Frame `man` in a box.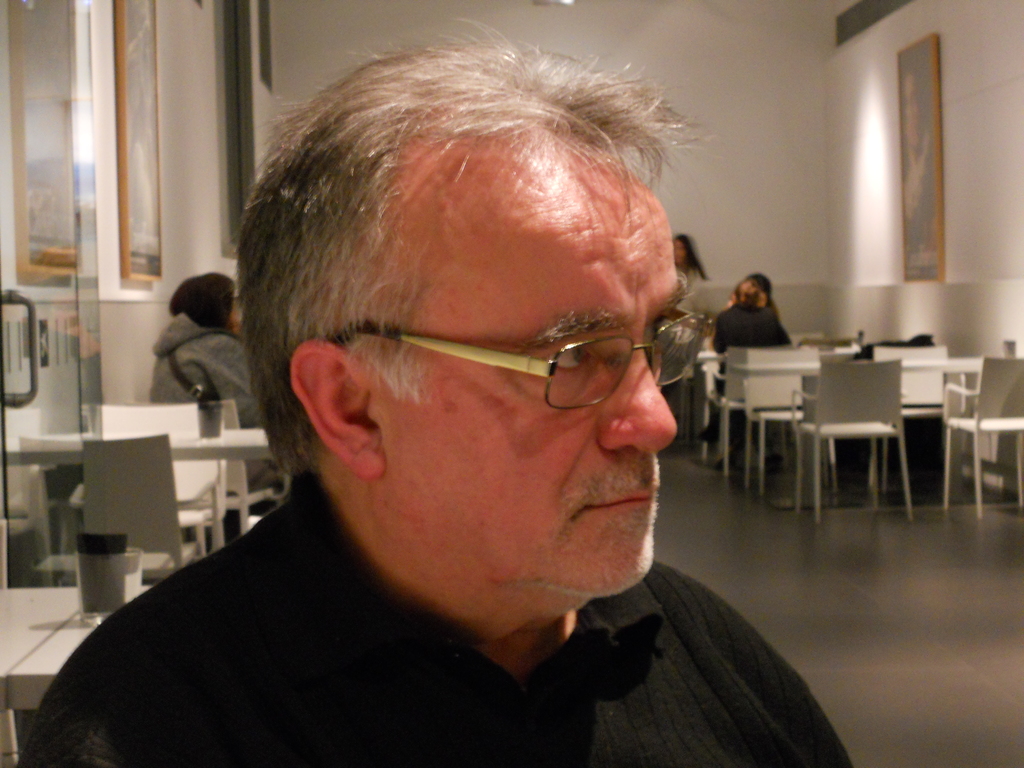
{"left": 52, "top": 71, "right": 856, "bottom": 765}.
